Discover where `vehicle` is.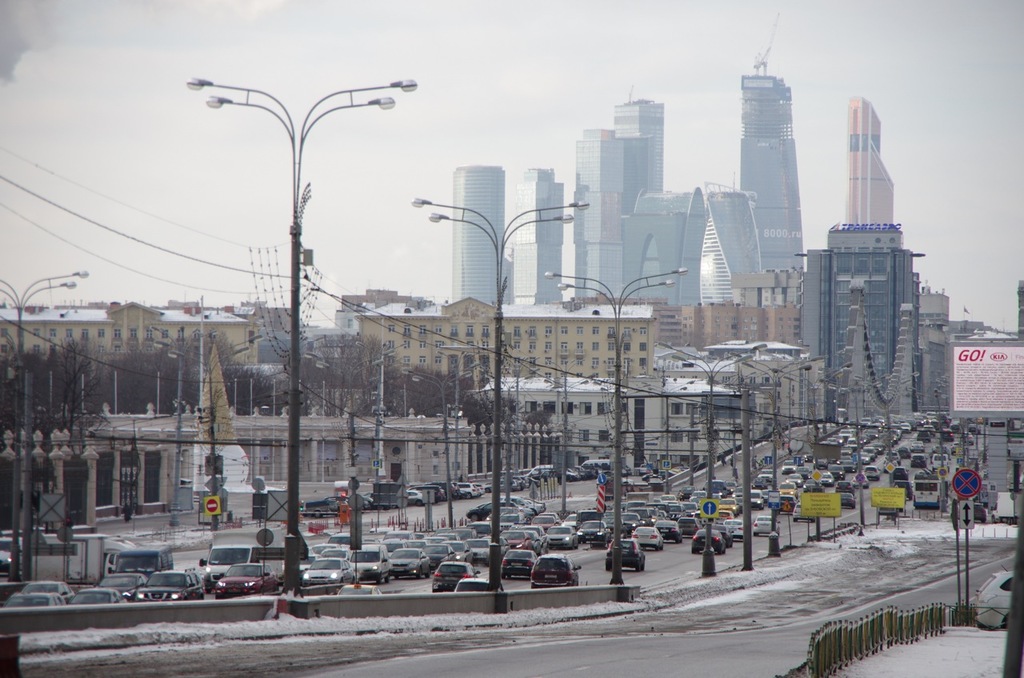
Discovered at bbox=(212, 557, 285, 601).
